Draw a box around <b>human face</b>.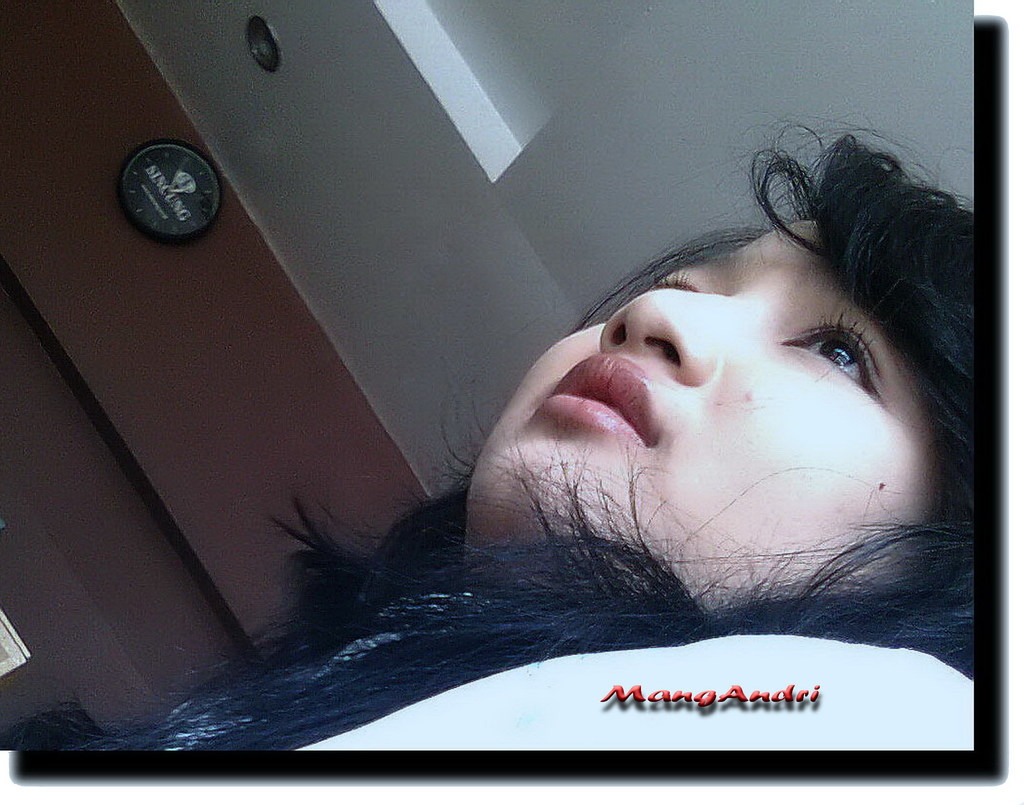
{"left": 472, "top": 209, "right": 932, "bottom": 607}.
